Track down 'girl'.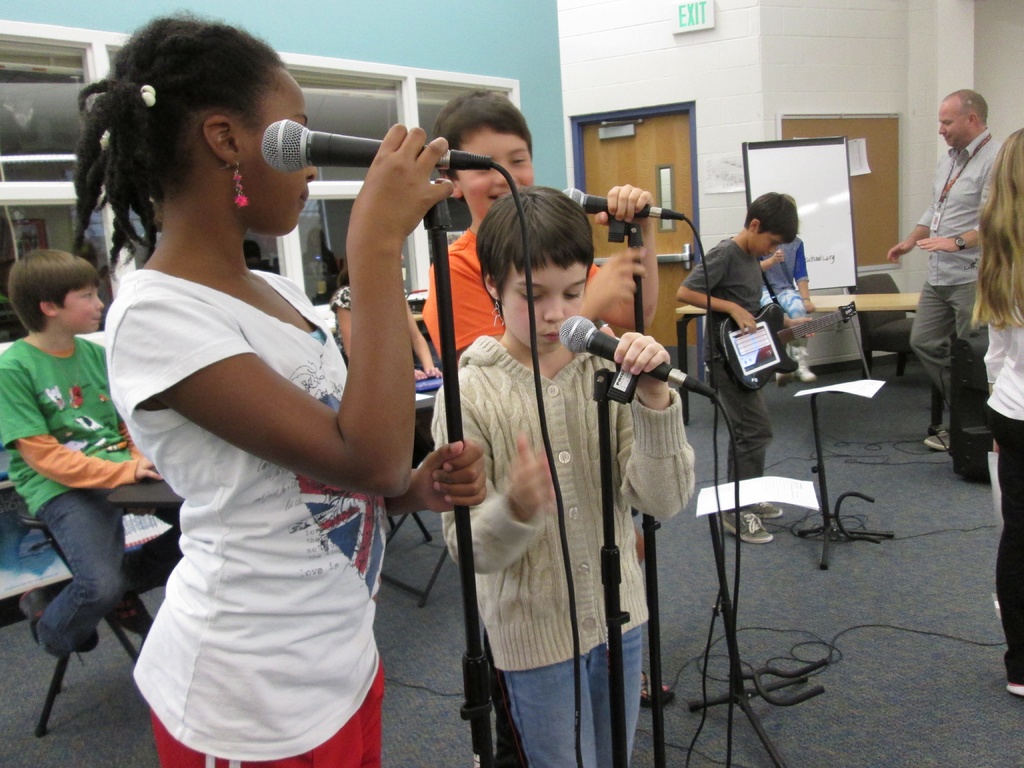
Tracked to [430, 186, 694, 767].
